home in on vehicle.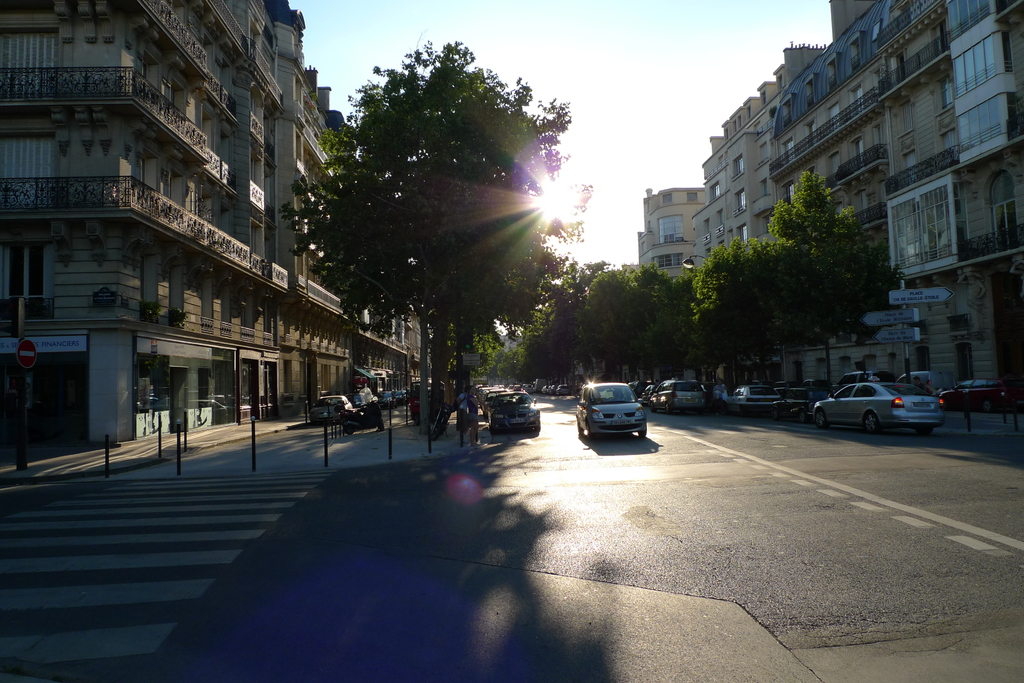
Homed in at {"left": 362, "top": 380, "right": 419, "bottom": 405}.
